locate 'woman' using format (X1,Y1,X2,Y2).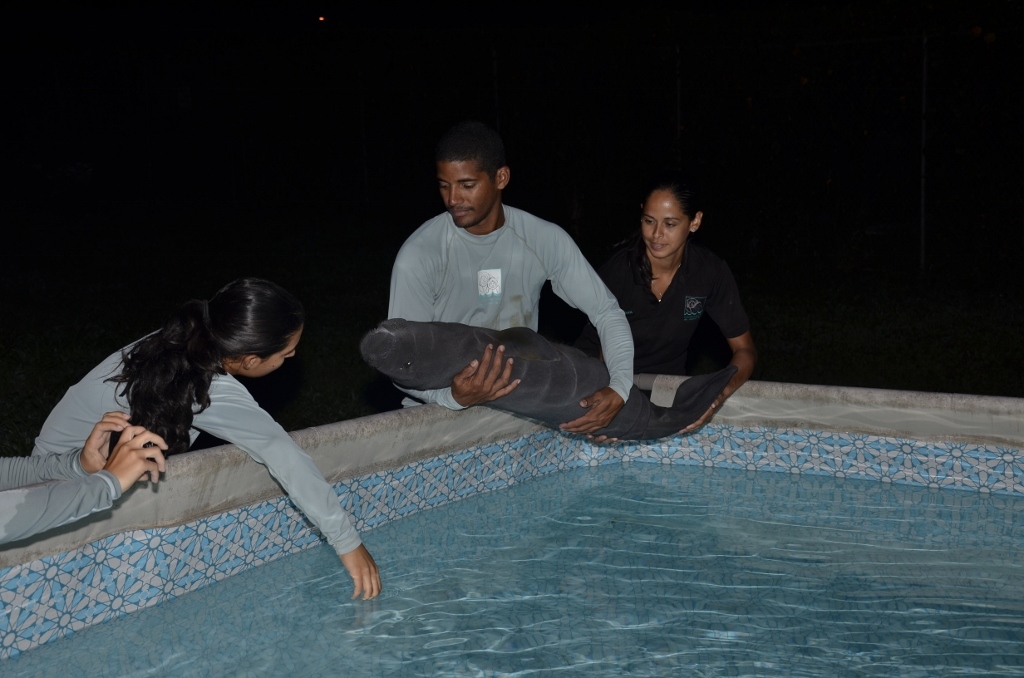
(578,170,762,462).
